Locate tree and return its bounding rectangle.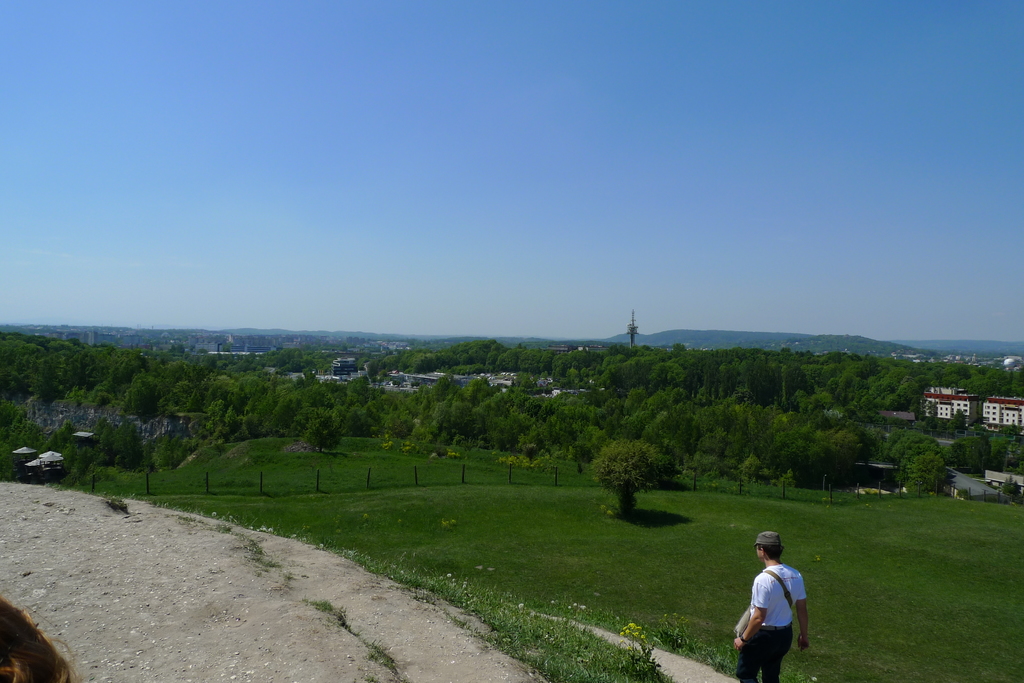
<region>304, 414, 343, 453</region>.
